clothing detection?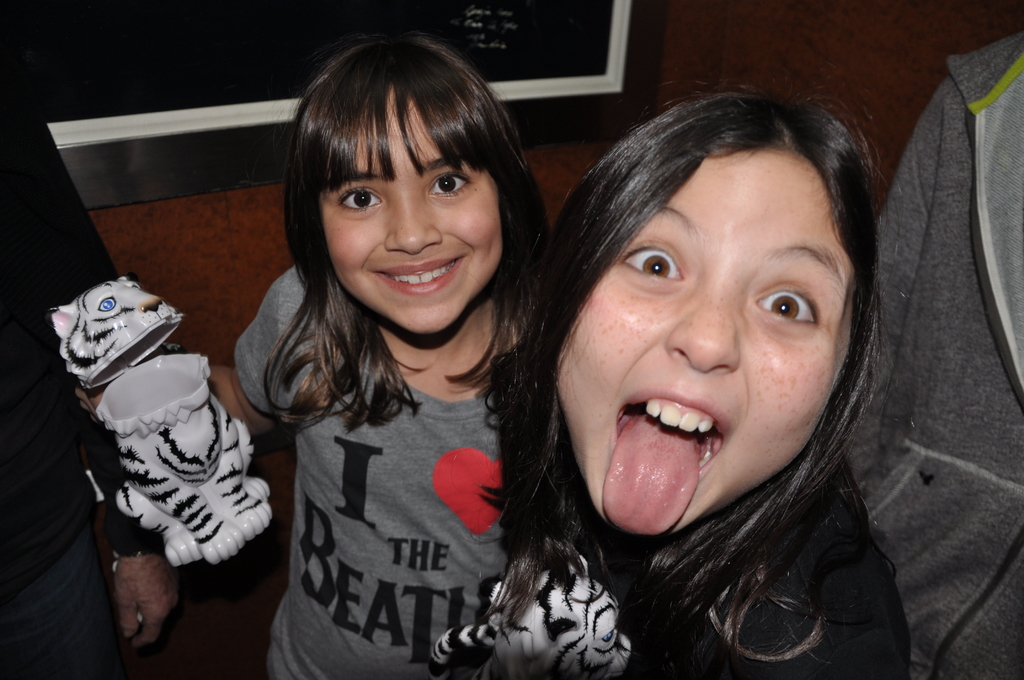
bbox(0, 50, 127, 679)
